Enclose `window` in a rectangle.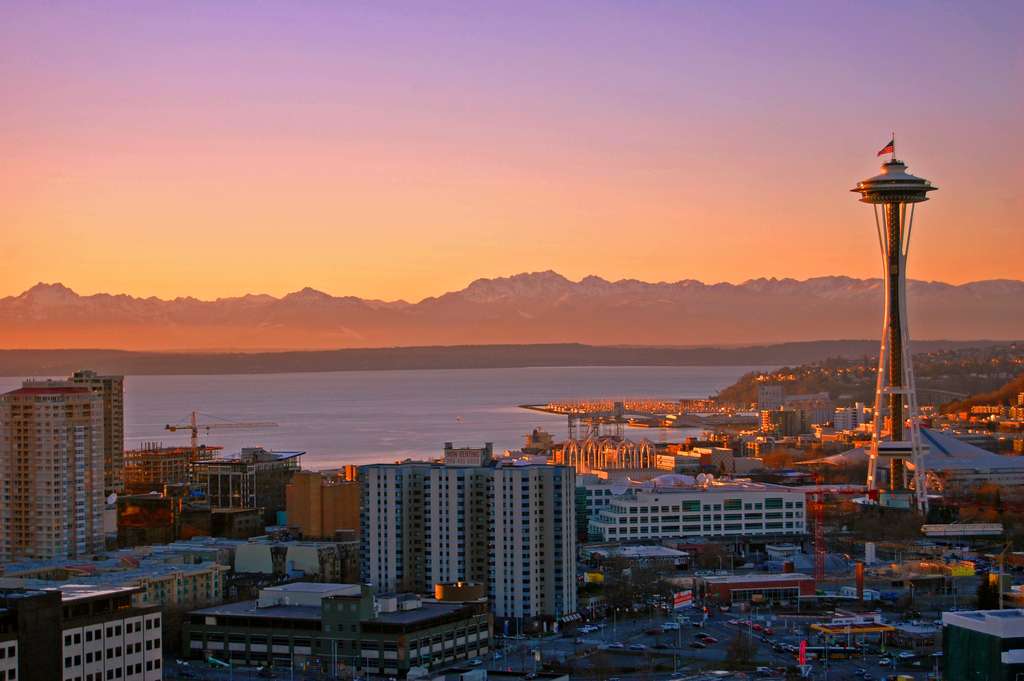
{"left": 147, "top": 661, "right": 154, "bottom": 673}.
